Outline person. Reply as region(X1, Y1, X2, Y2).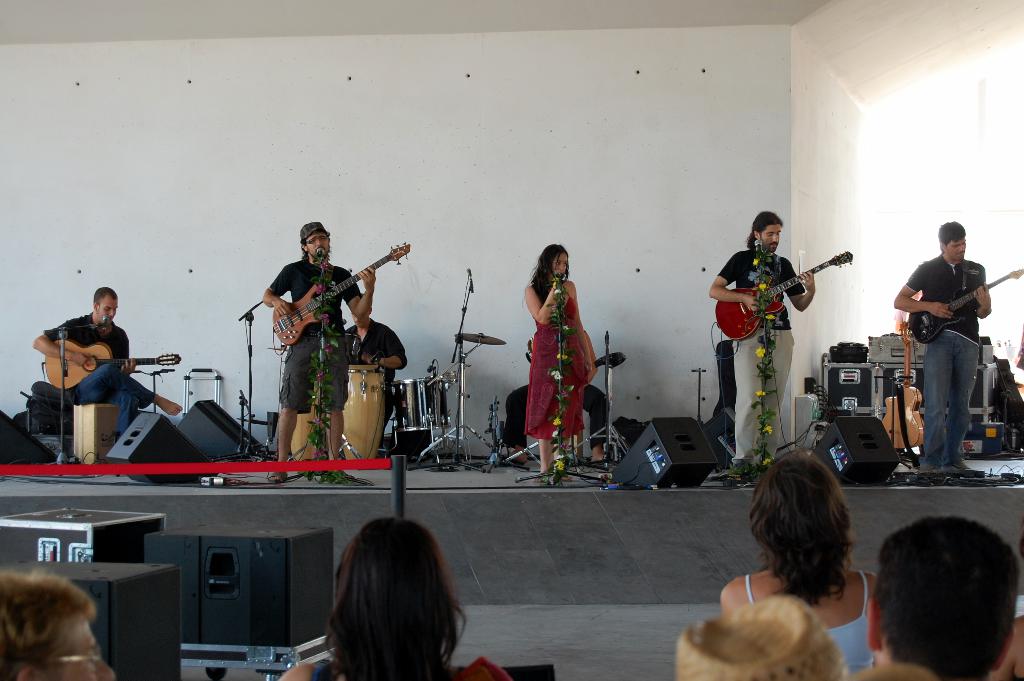
region(705, 212, 817, 473).
